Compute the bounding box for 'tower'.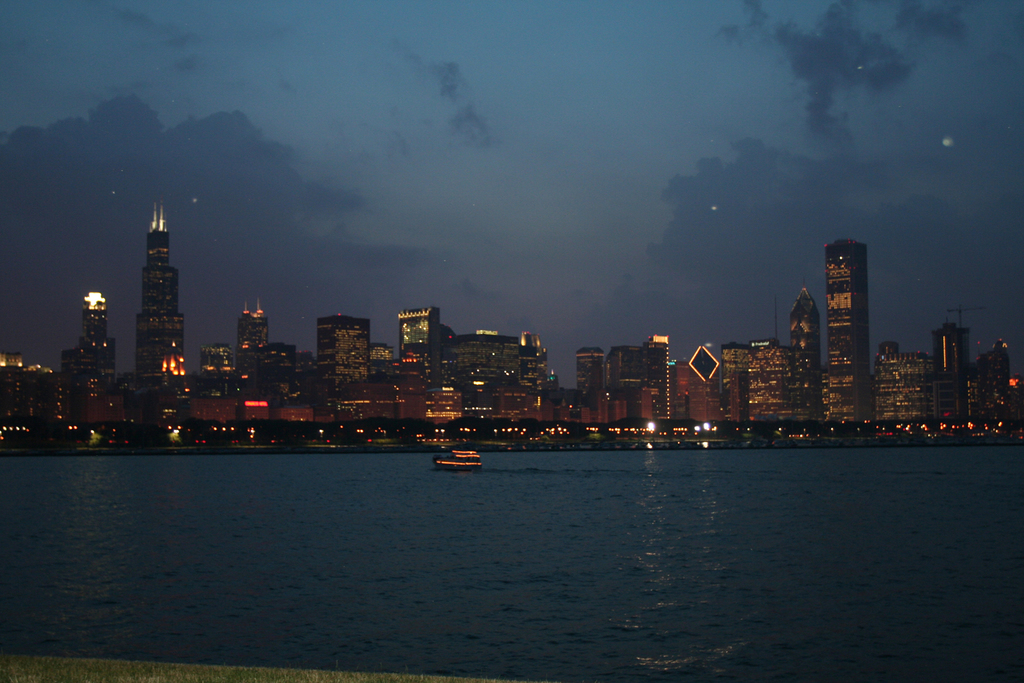
l=824, t=240, r=868, b=424.
